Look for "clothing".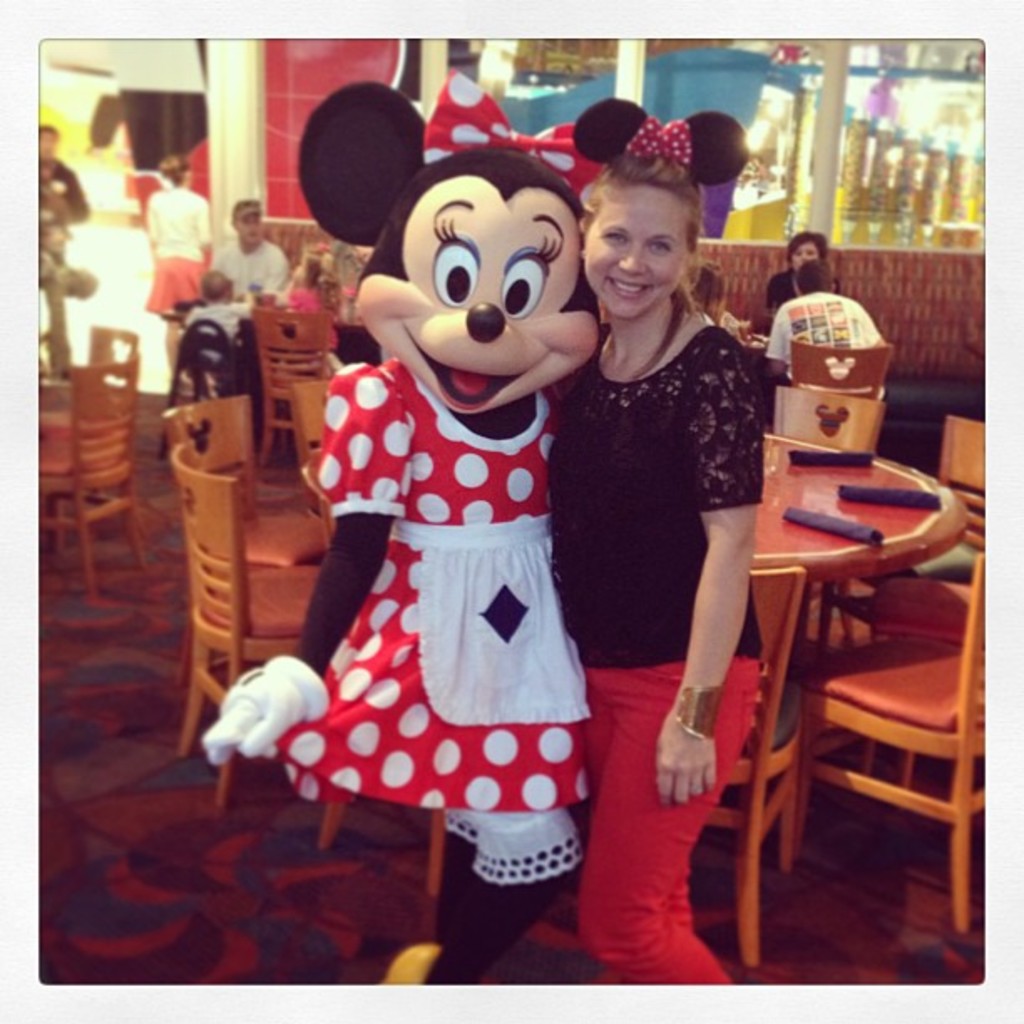
Found: {"left": 514, "top": 326, "right": 825, "bottom": 992}.
